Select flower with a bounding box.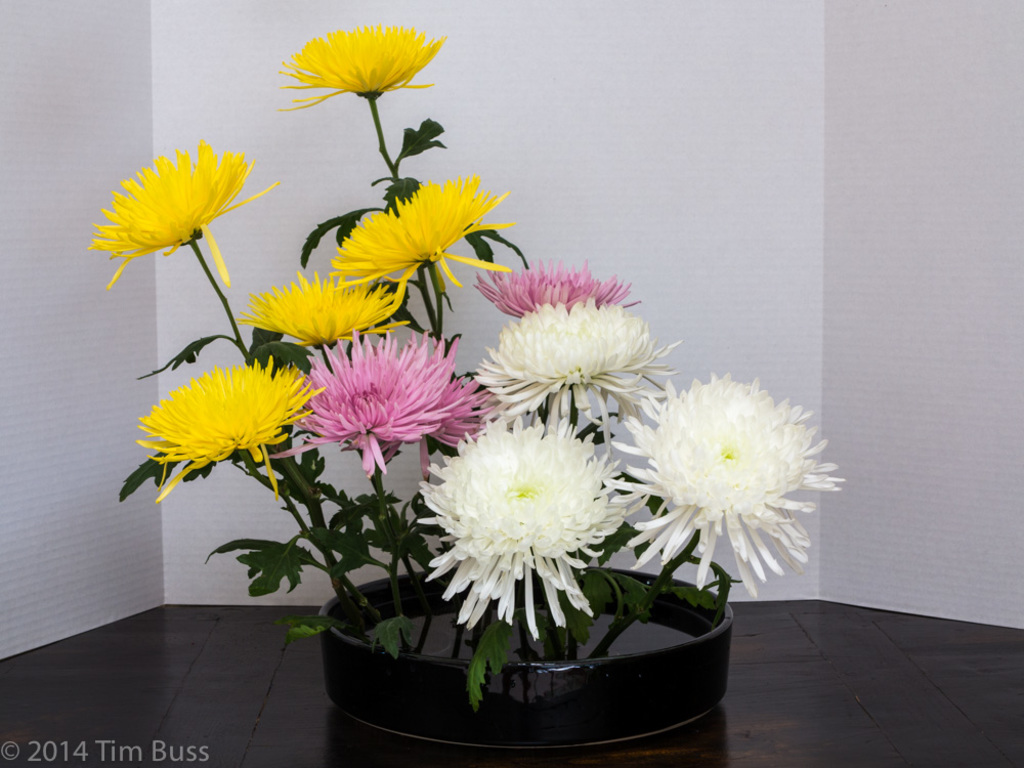
472:261:645:317.
